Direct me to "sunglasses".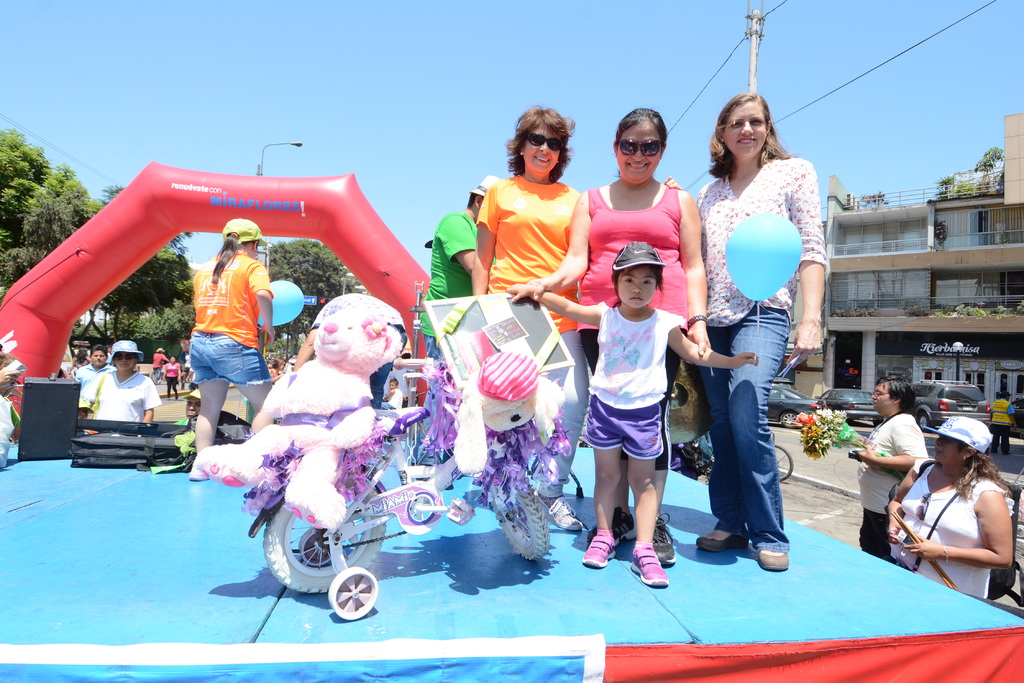
Direction: (left=524, top=133, right=561, bottom=152).
